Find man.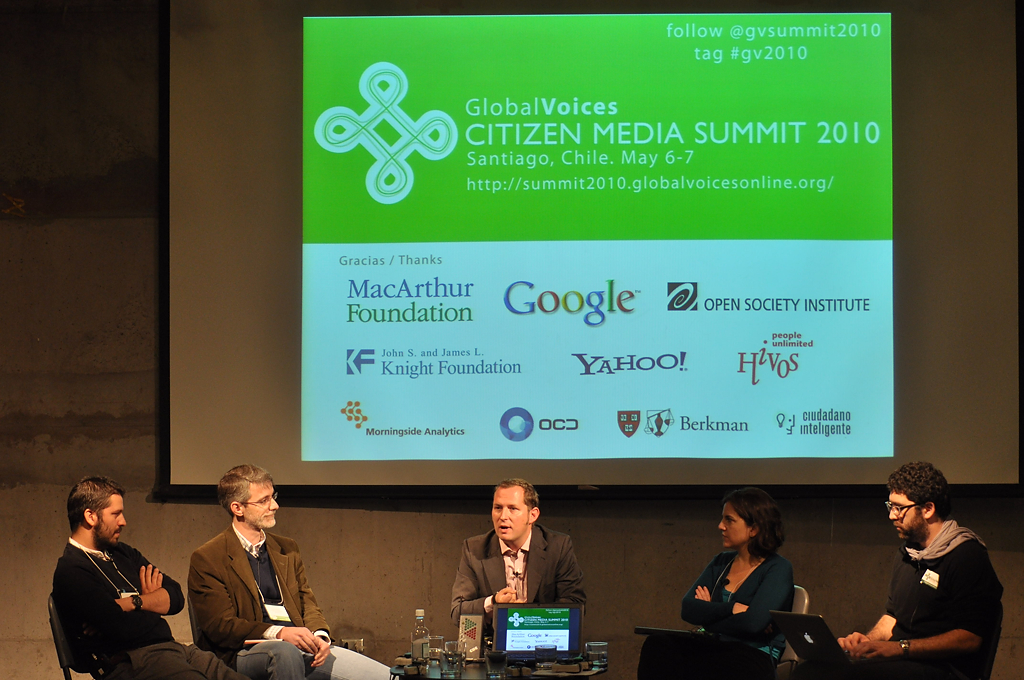
[184,457,398,679].
